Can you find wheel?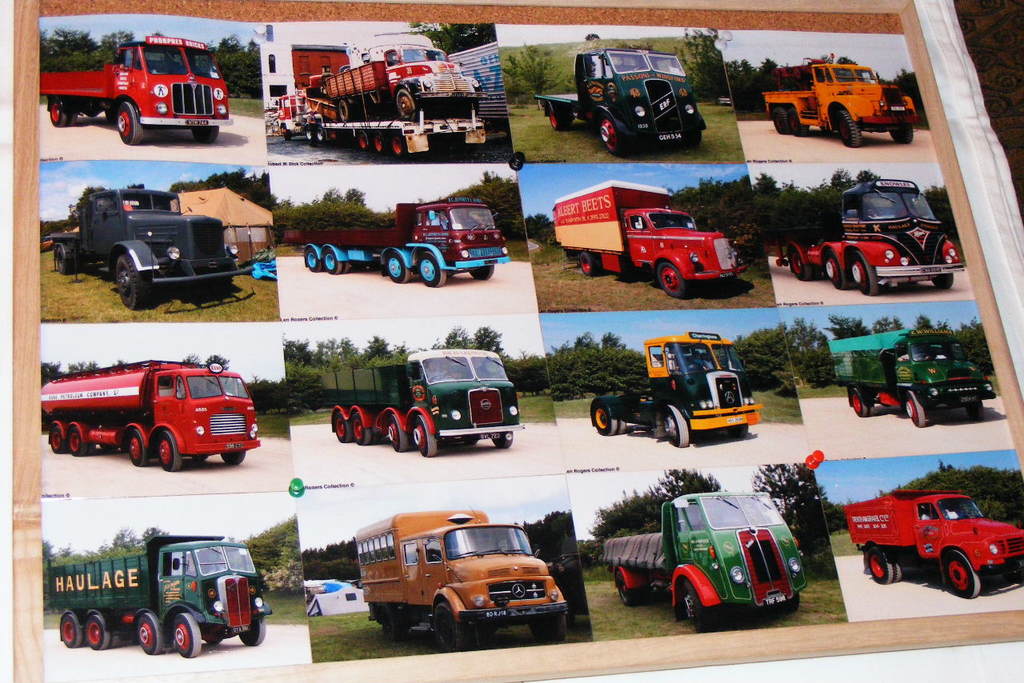
Yes, bounding box: crop(894, 561, 908, 578).
